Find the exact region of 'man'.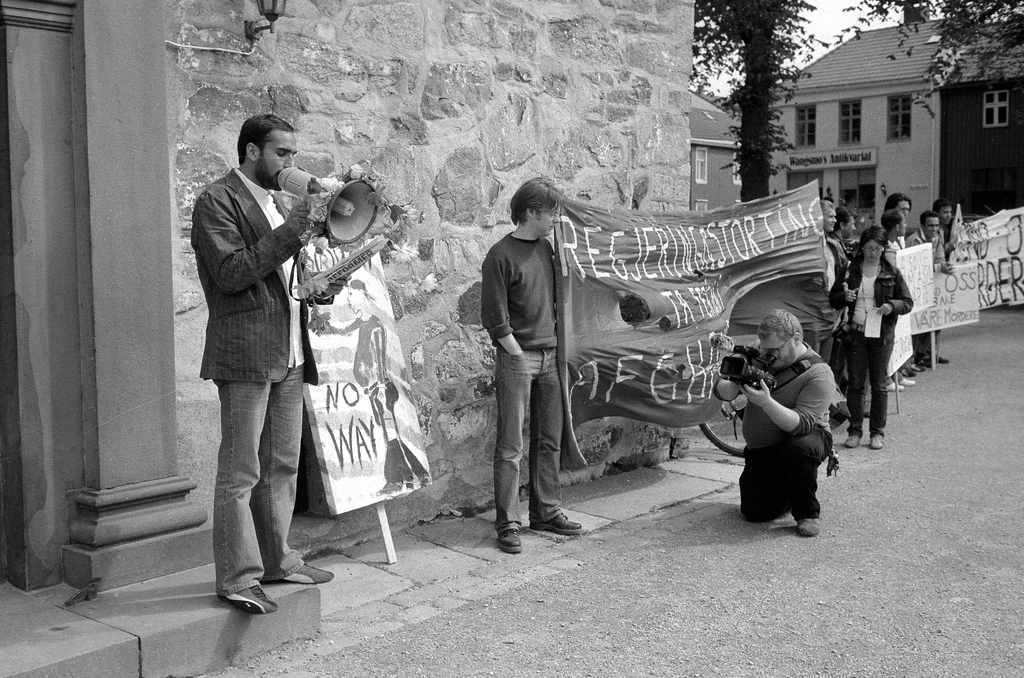
Exact region: 889:192:913:392.
